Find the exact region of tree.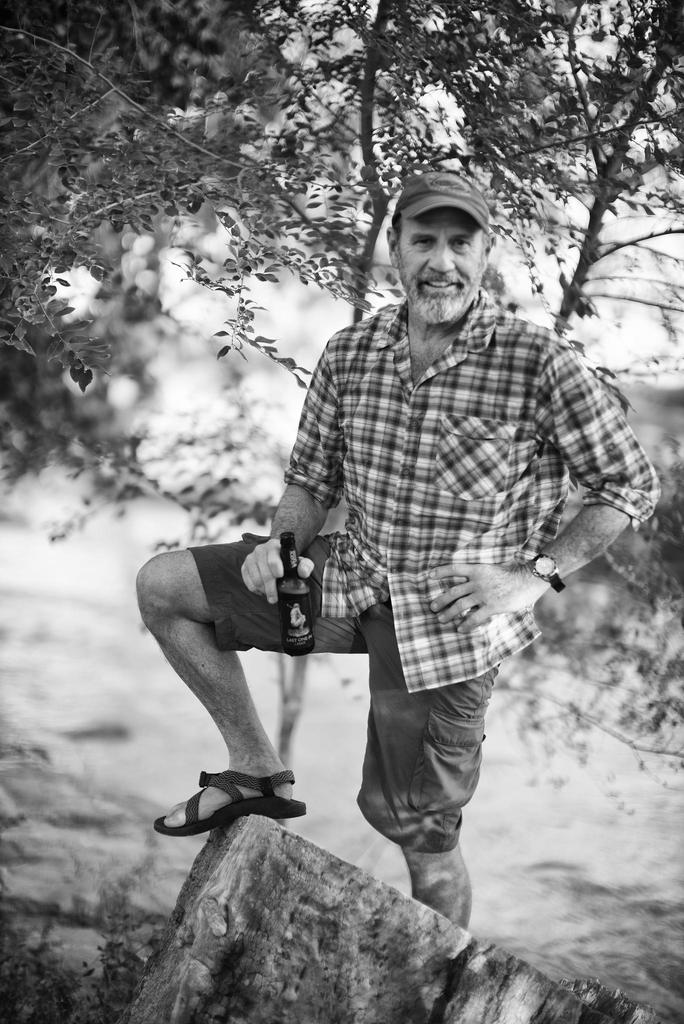
Exact region: locate(0, 0, 682, 803).
